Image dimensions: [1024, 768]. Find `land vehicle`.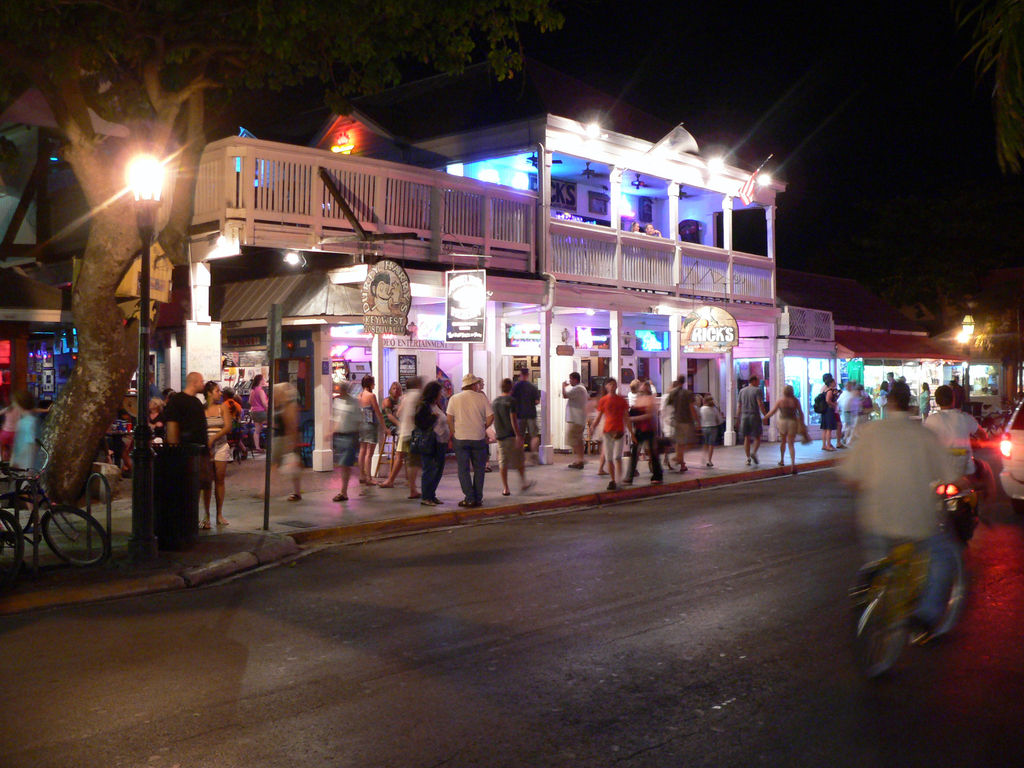
[x1=851, y1=498, x2=966, y2=673].
